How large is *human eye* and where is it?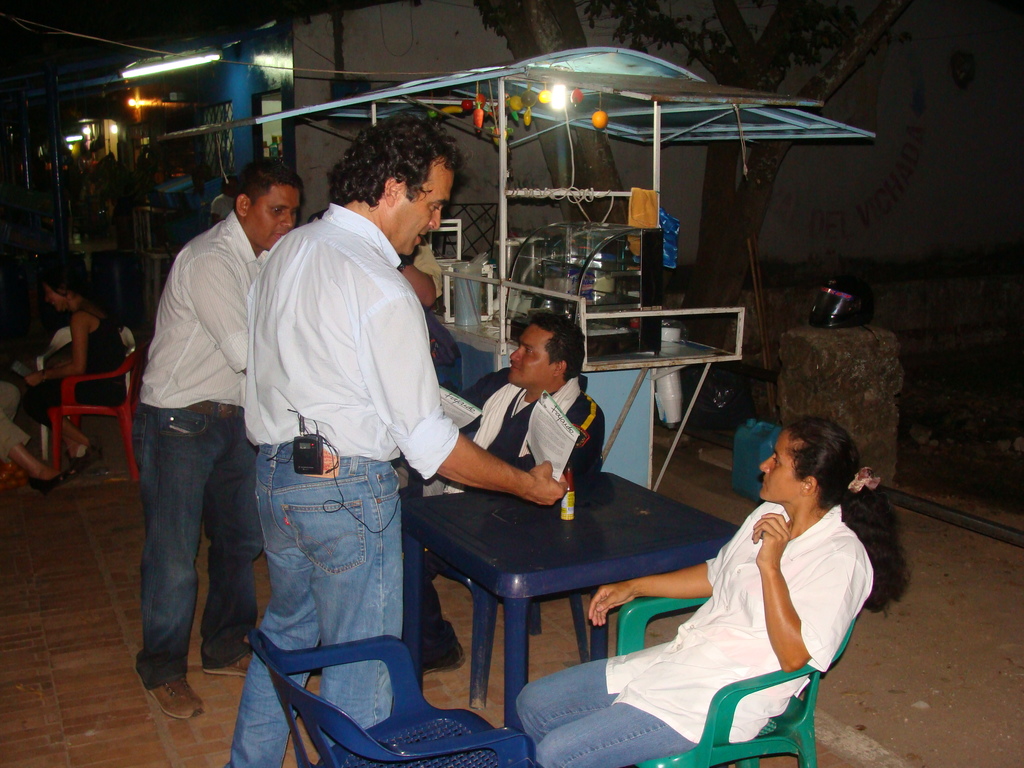
Bounding box: <bbox>776, 456, 783, 467</bbox>.
